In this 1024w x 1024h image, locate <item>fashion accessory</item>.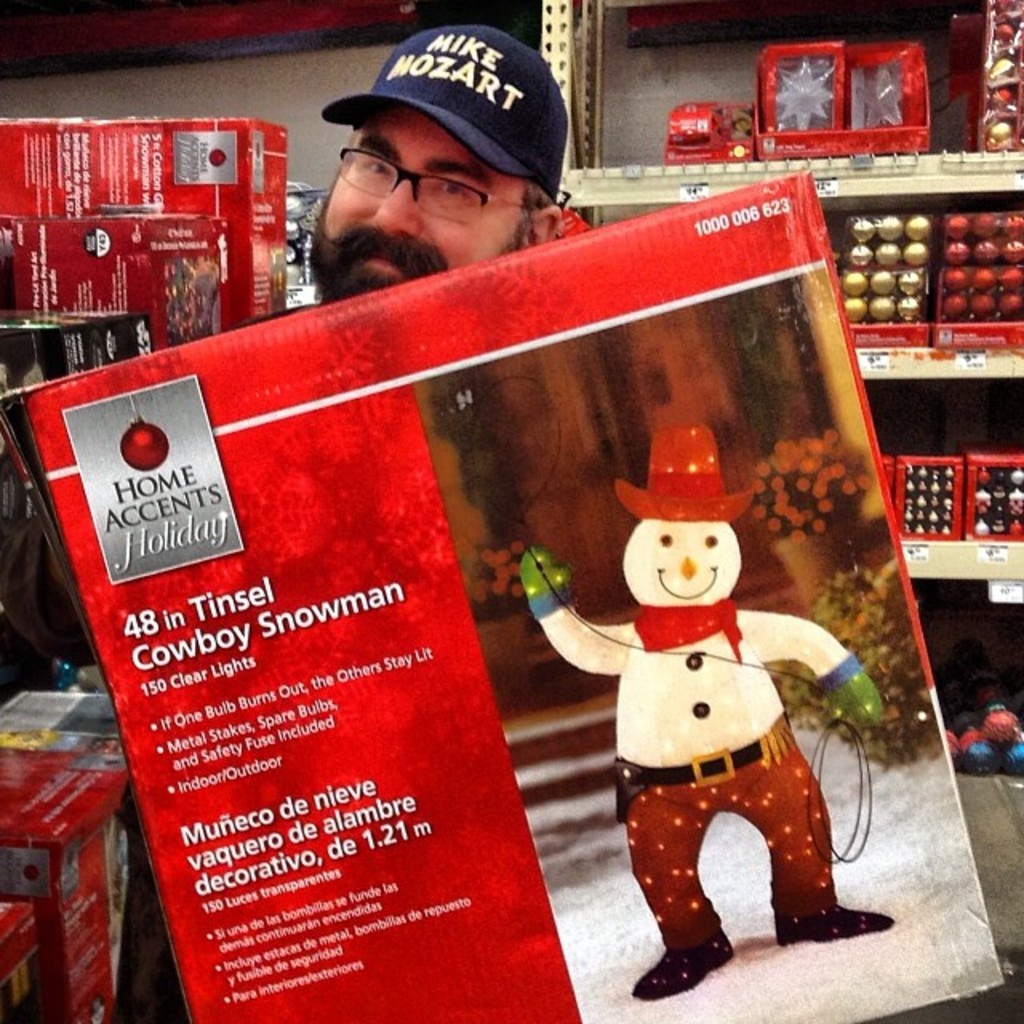
Bounding box: rect(318, 24, 568, 200).
